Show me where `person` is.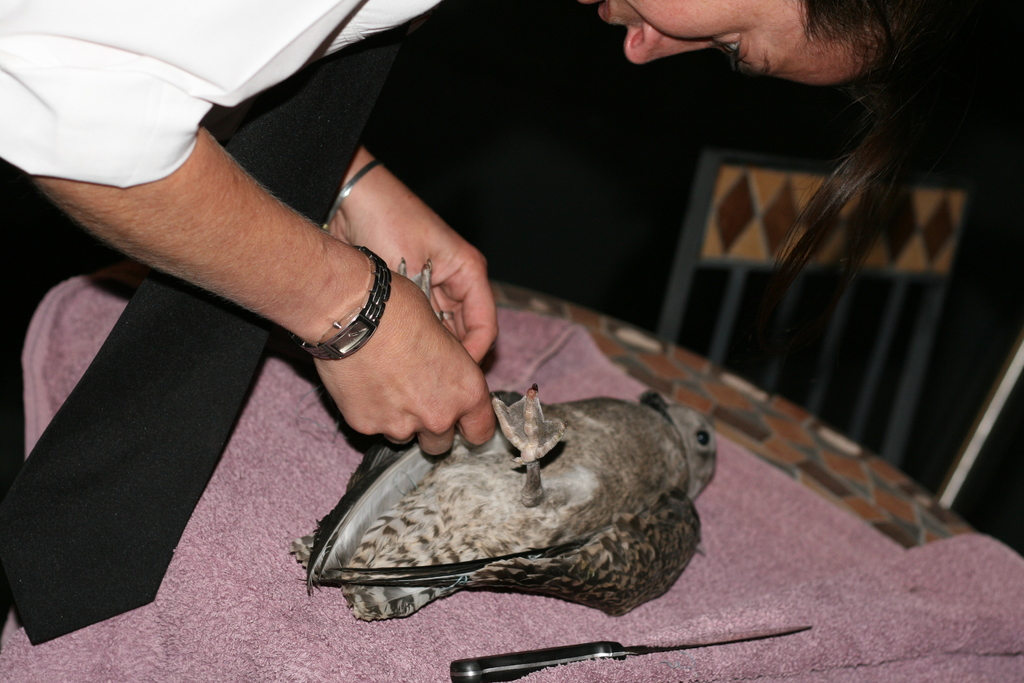
`person` is at 0/0/935/647.
